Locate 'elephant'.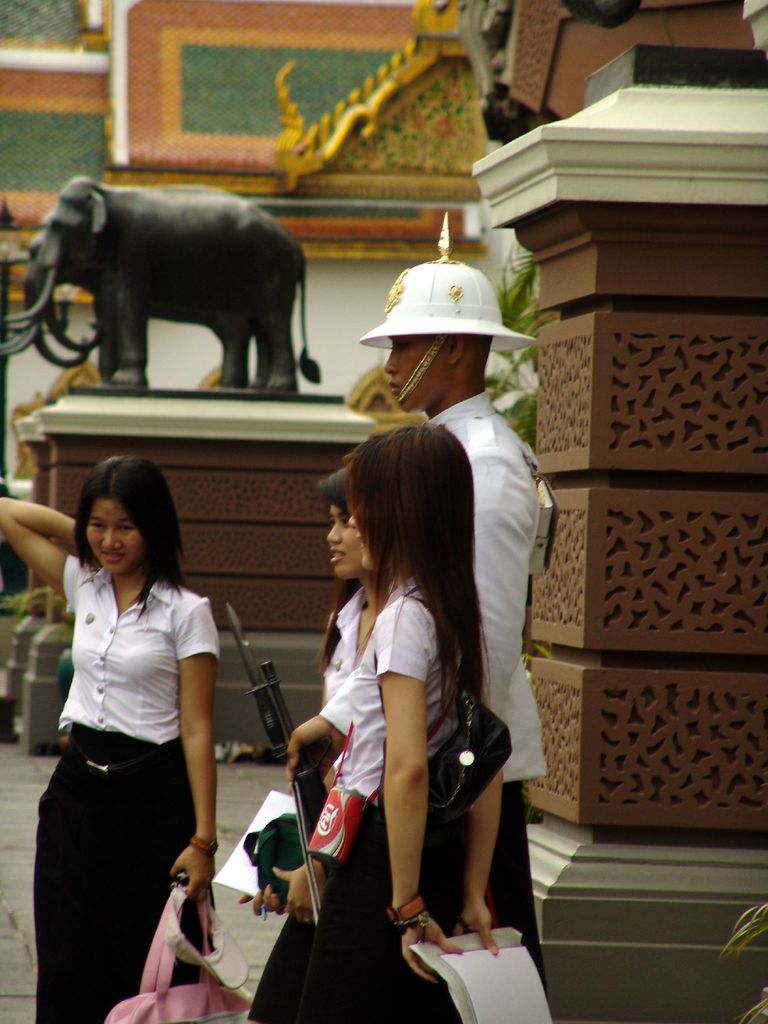
Bounding box: bbox(6, 169, 326, 374).
